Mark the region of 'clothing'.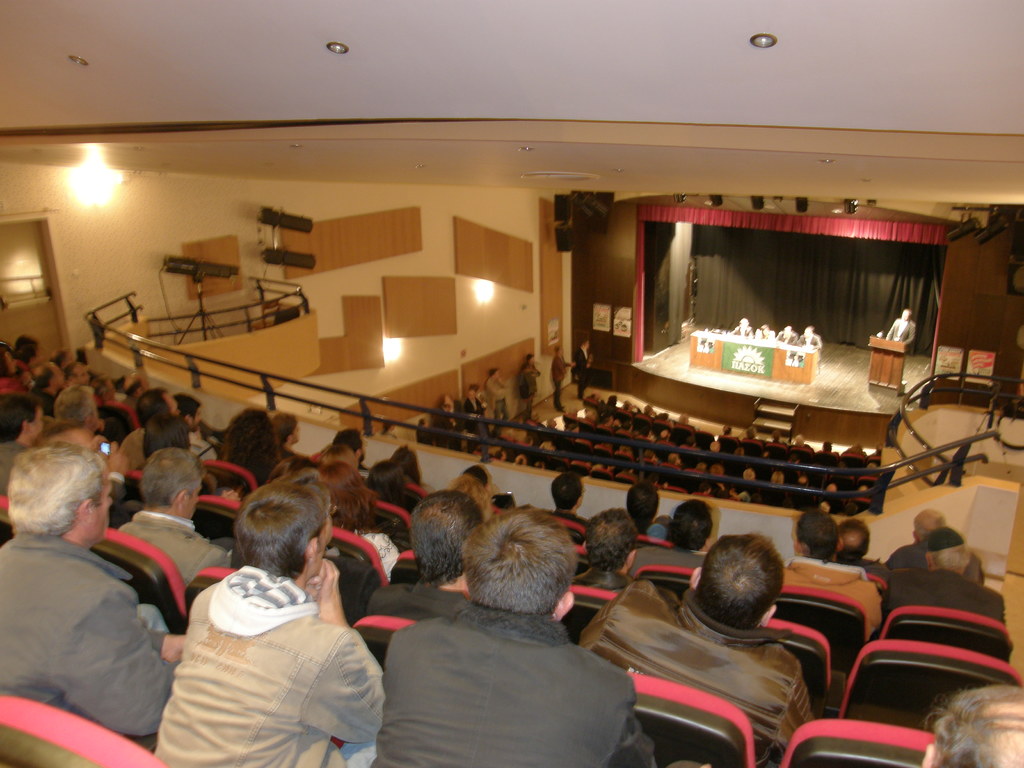
Region: left=366, top=600, right=657, bottom=767.
